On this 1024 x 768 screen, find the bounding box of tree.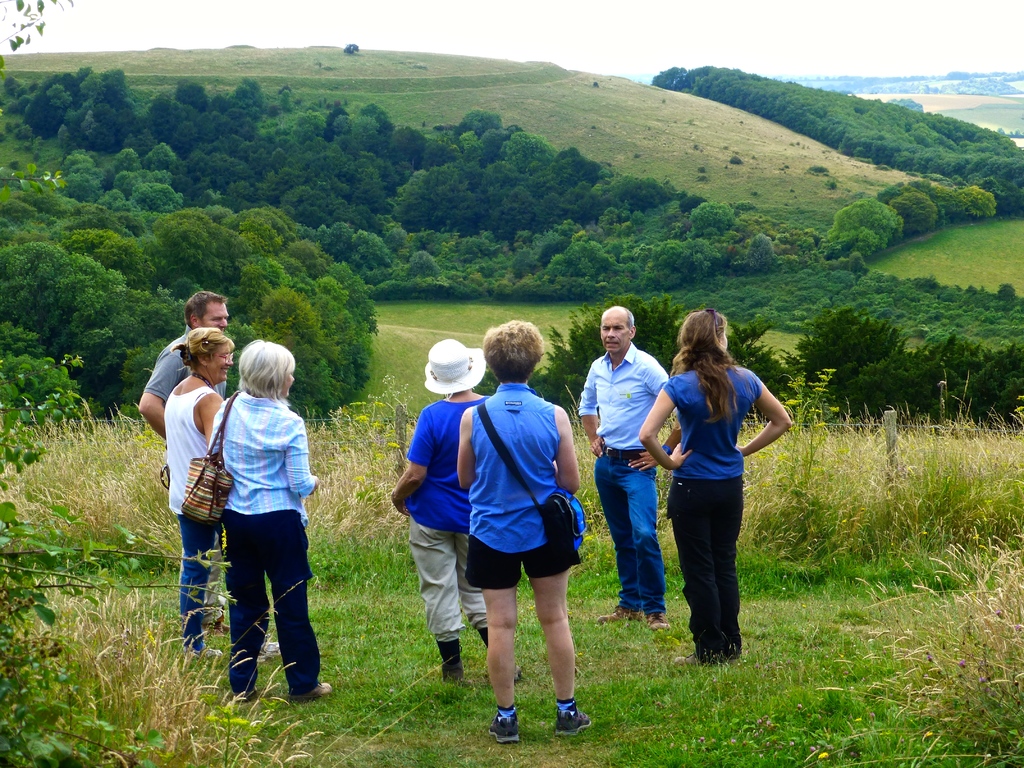
Bounding box: (544,151,598,207).
